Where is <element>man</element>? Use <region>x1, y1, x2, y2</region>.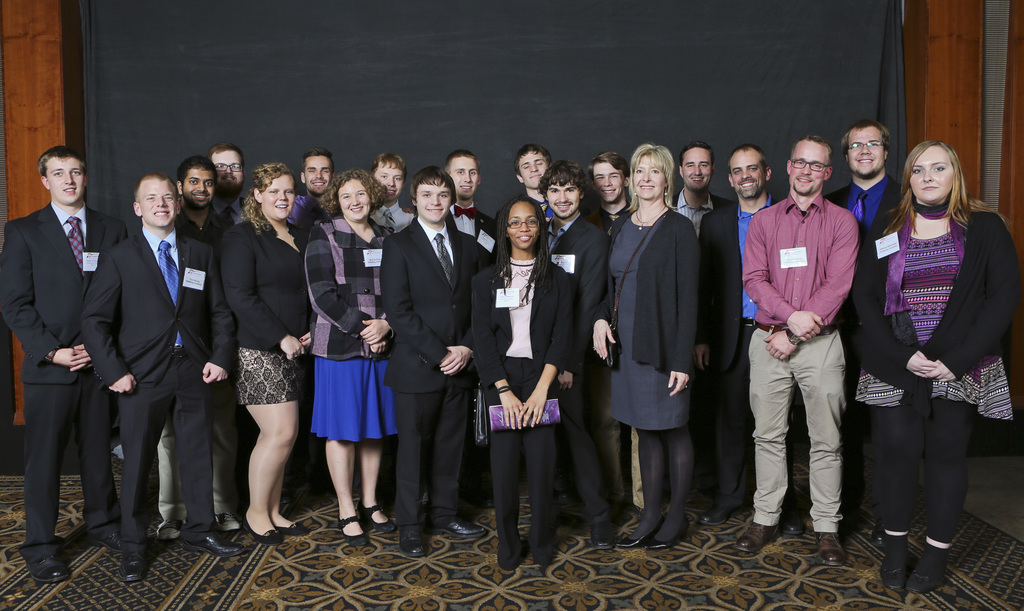
<region>283, 150, 334, 243</region>.
